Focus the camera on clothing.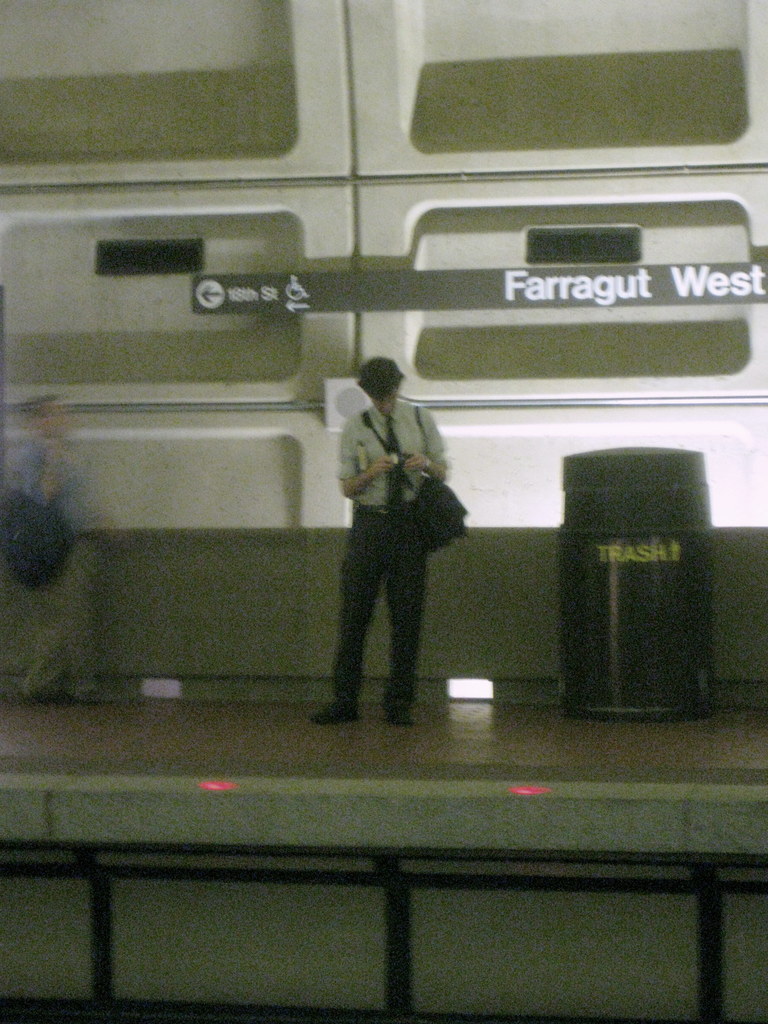
Focus region: 0, 424, 110, 692.
